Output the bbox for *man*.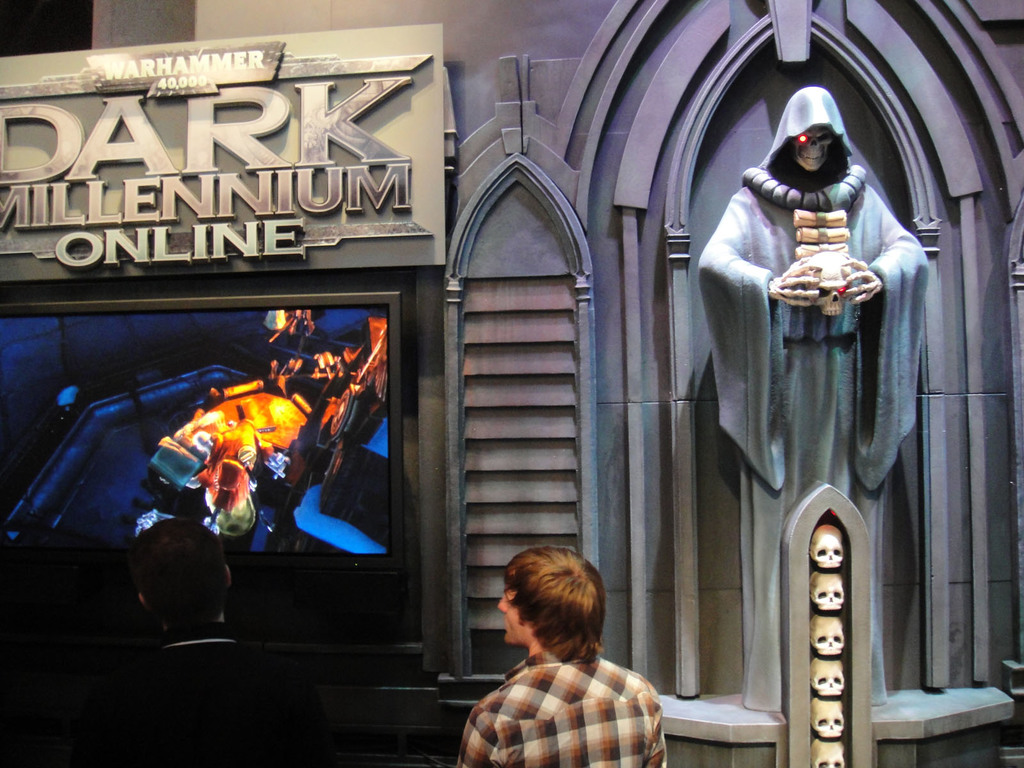
l=436, t=542, r=700, b=767.
